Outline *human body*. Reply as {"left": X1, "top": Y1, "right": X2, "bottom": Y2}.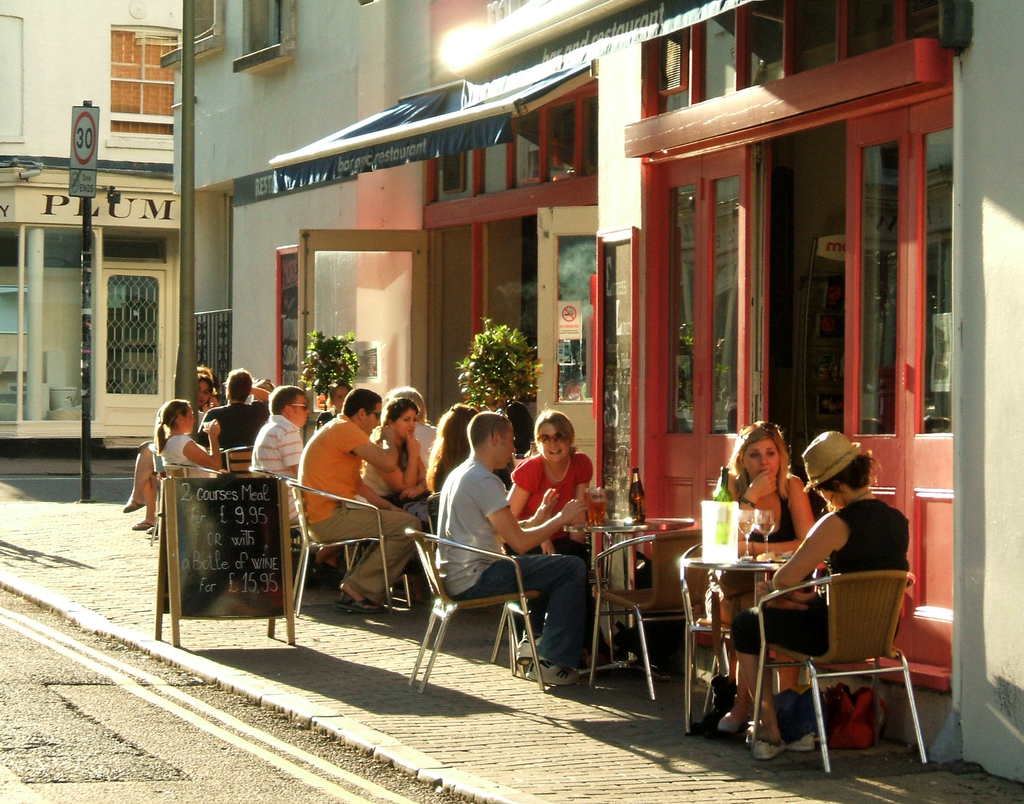
{"left": 447, "top": 457, "right": 593, "bottom": 692}.
